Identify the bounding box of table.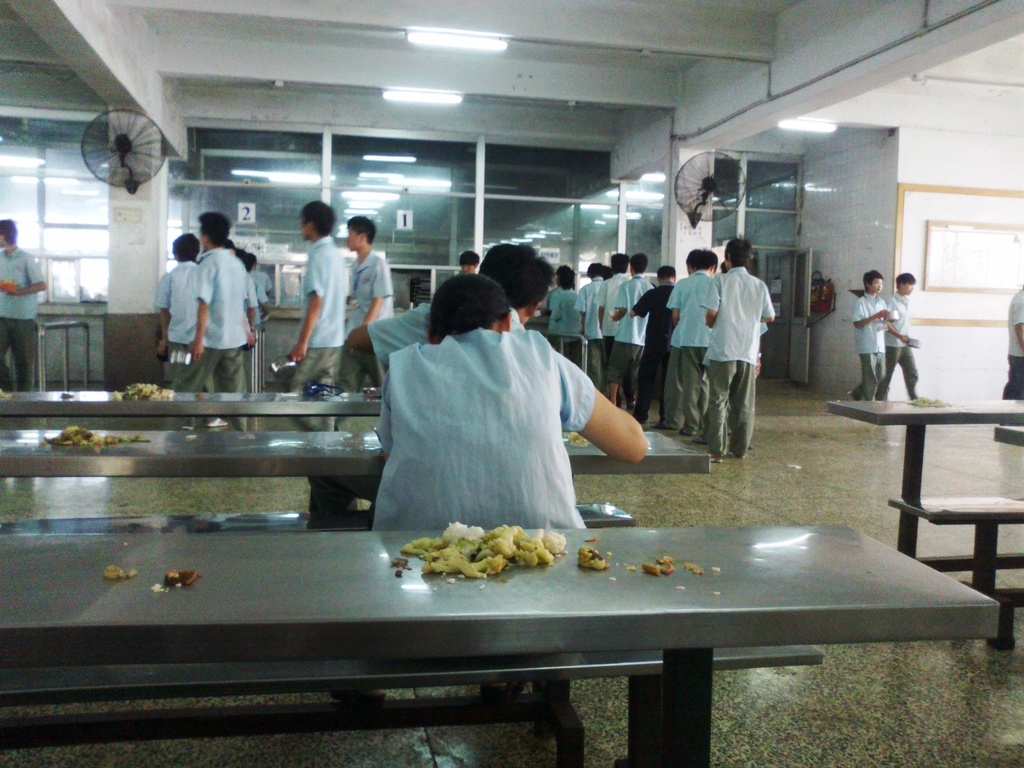
<region>0, 413, 715, 484</region>.
